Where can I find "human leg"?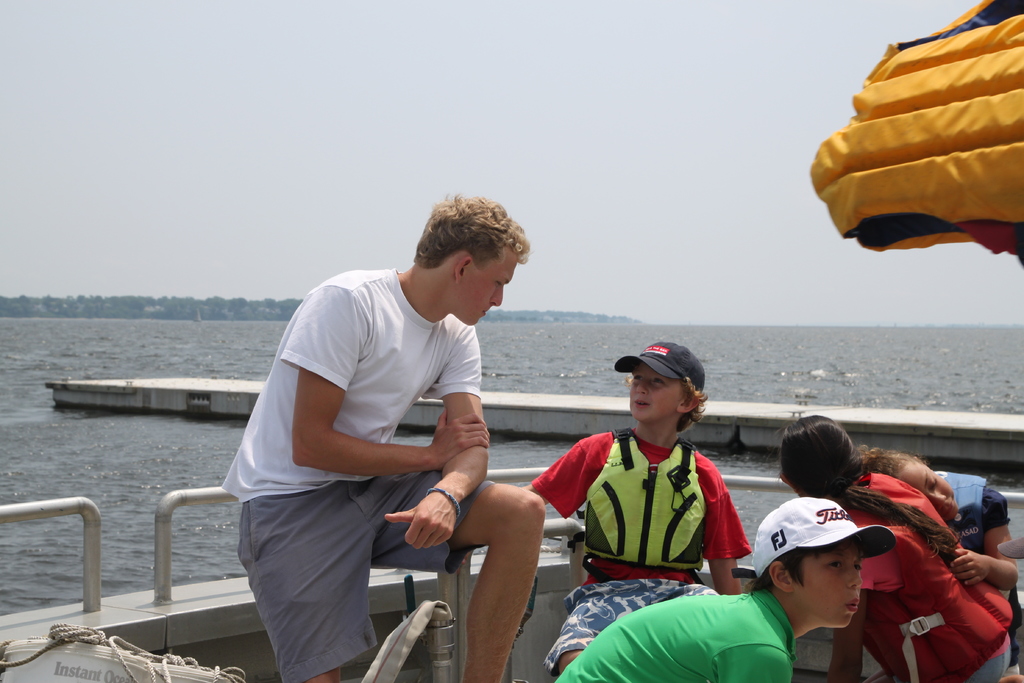
You can find it at pyautogui.locateOnScreen(372, 462, 545, 682).
